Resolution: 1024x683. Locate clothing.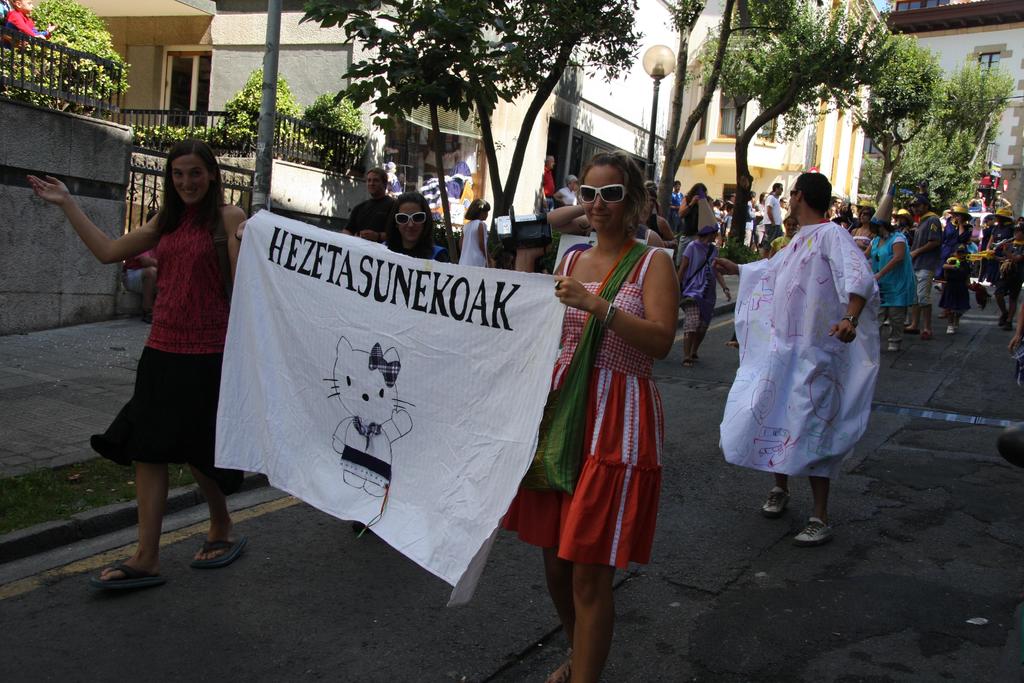
x1=908 y1=211 x2=939 y2=307.
